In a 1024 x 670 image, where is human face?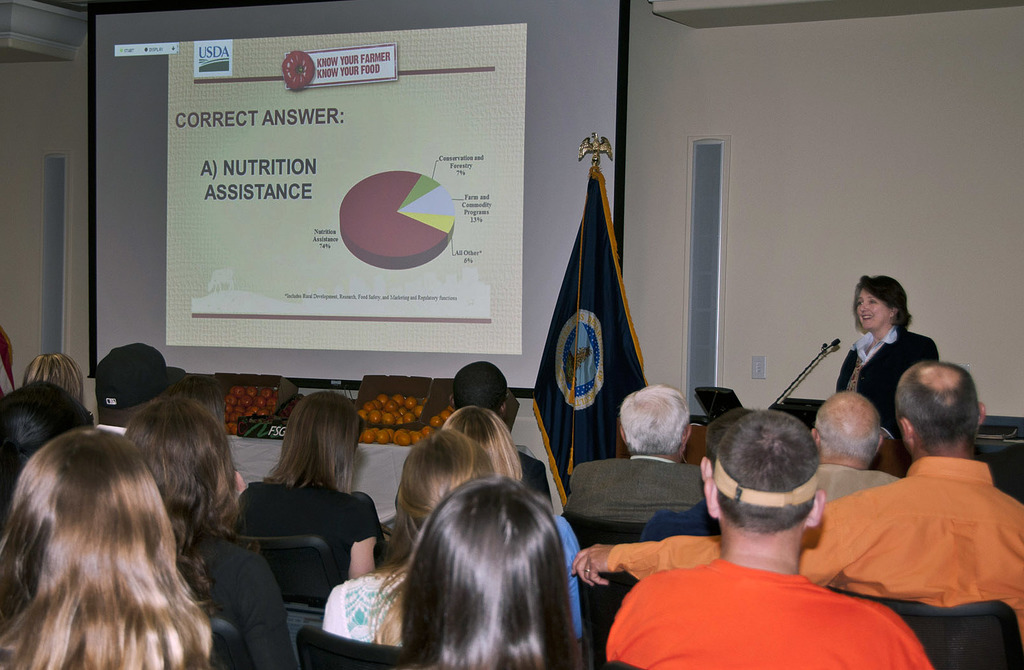
box(856, 288, 888, 328).
